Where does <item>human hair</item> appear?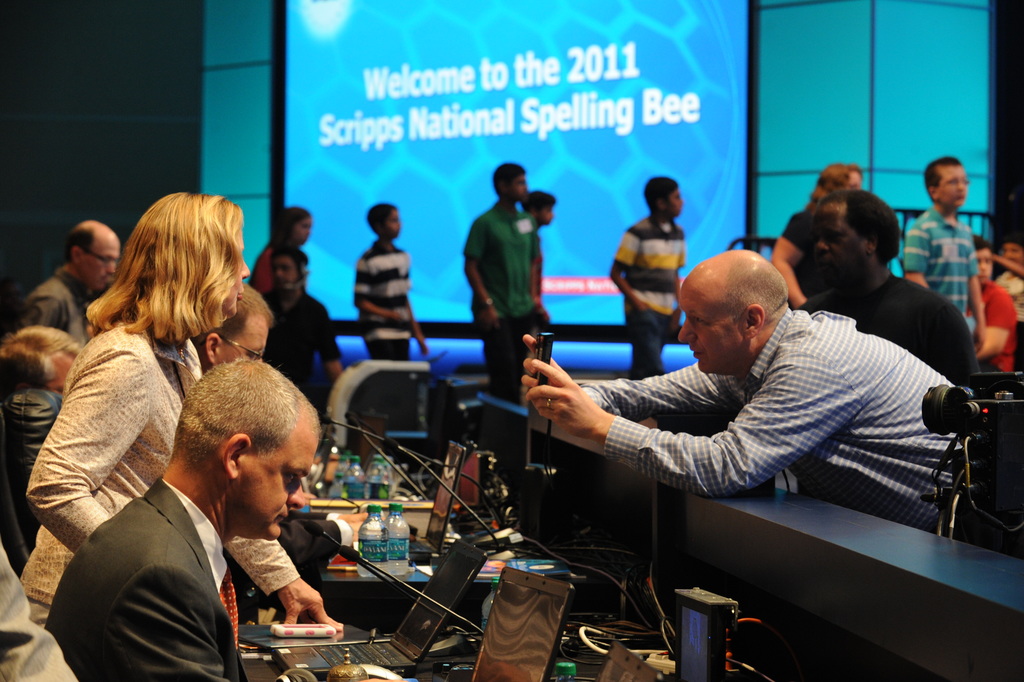
Appears at detection(177, 356, 300, 461).
